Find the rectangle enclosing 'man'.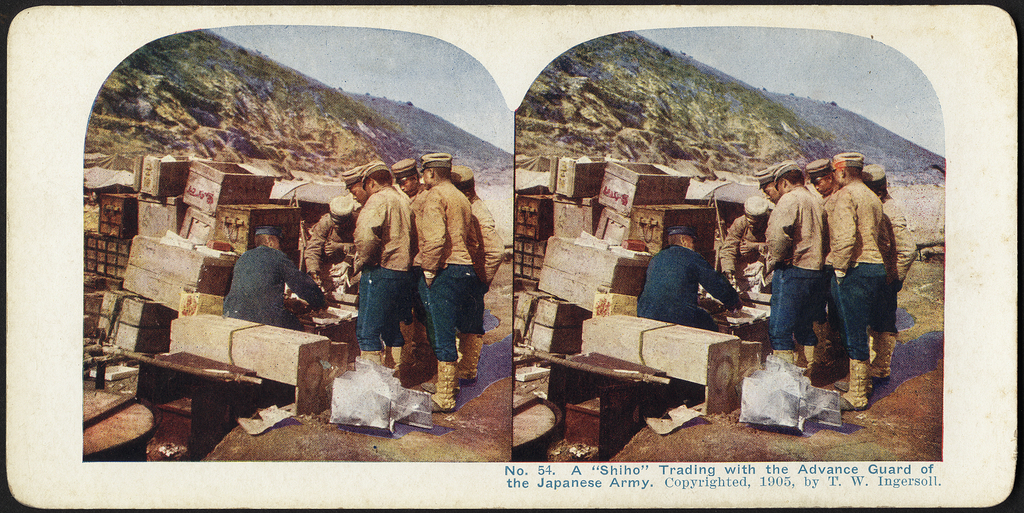
bbox(764, 156, 827, 381).
